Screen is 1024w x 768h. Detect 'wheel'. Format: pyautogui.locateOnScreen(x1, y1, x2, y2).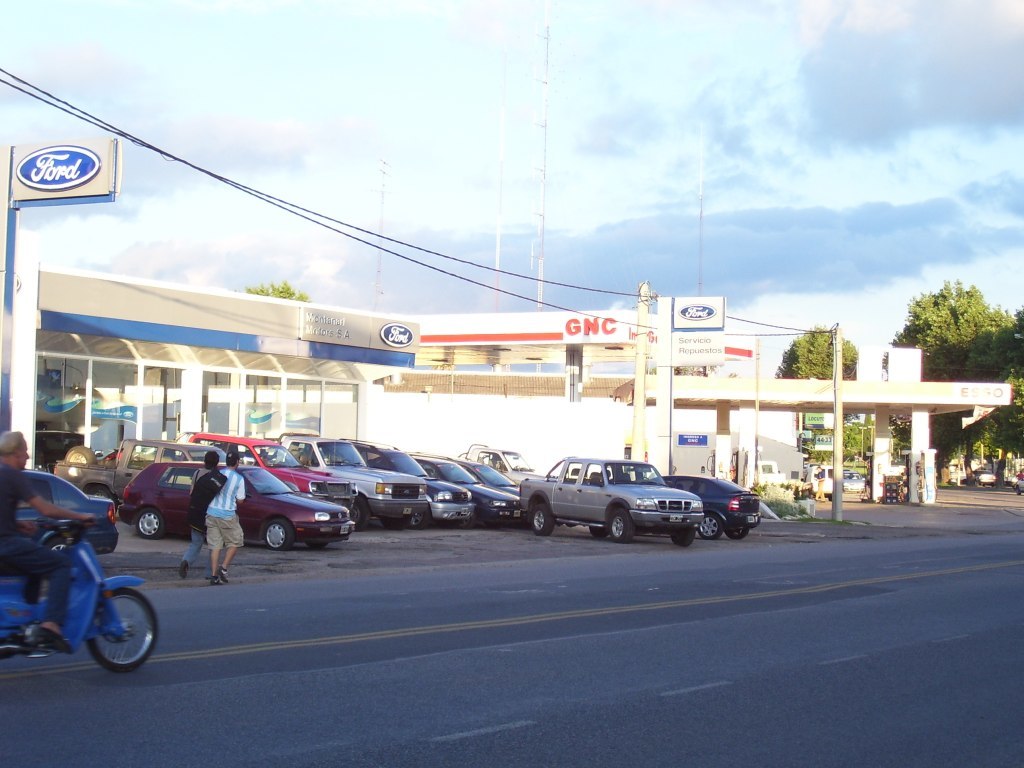
pyautogui.locateOnScreen(89, 591, 159, 672).
